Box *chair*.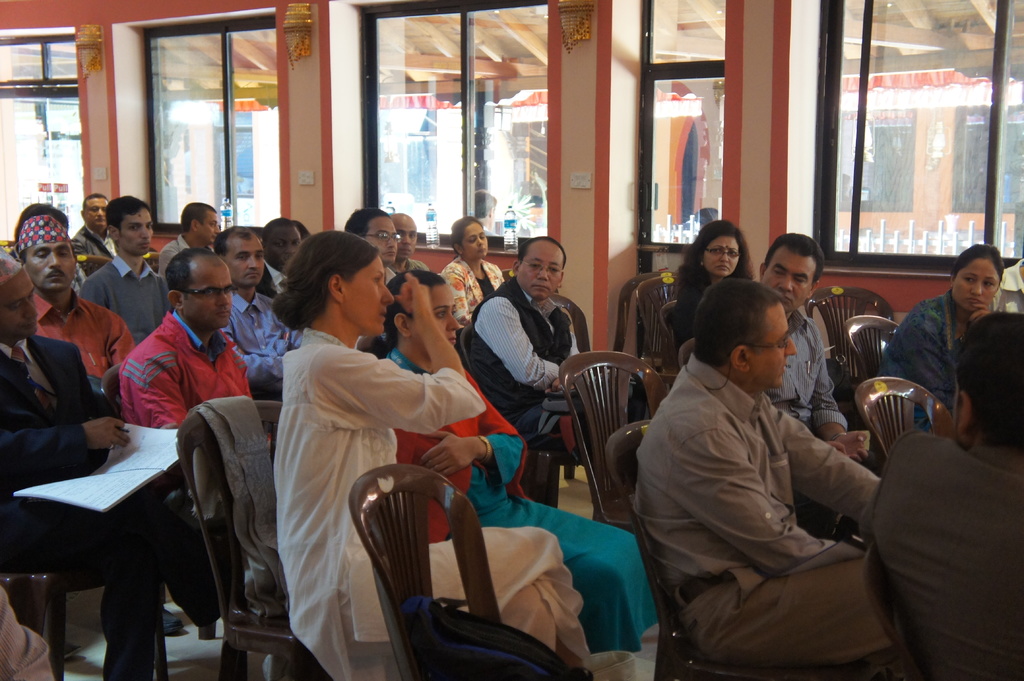
box=[501, 266, 514, 287].
